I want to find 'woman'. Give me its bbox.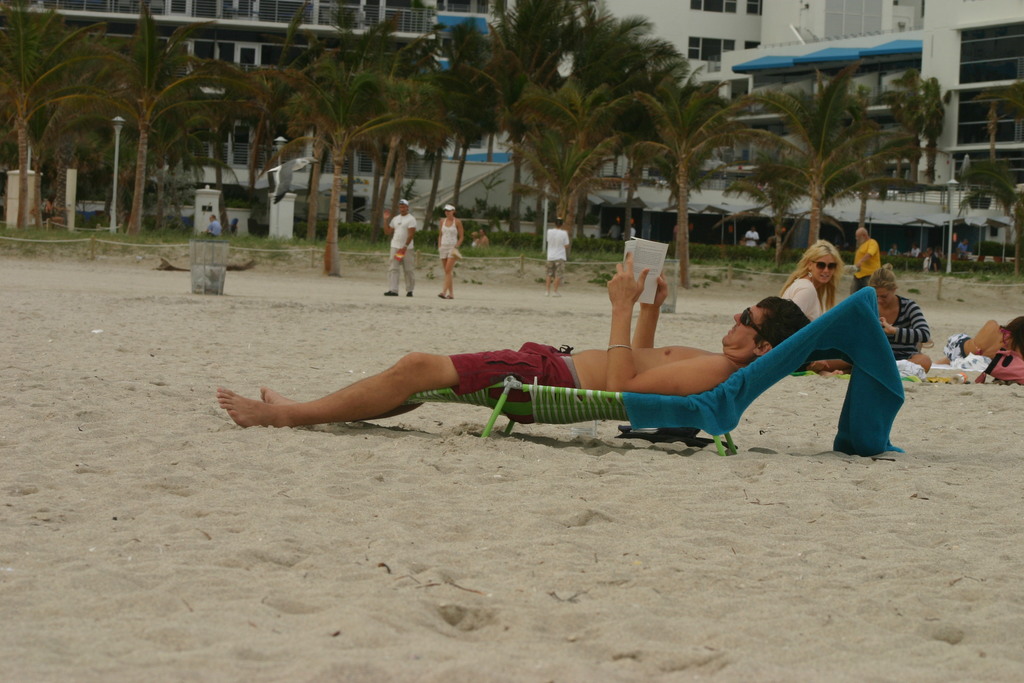
Rect(781, 234, 845, 374).
